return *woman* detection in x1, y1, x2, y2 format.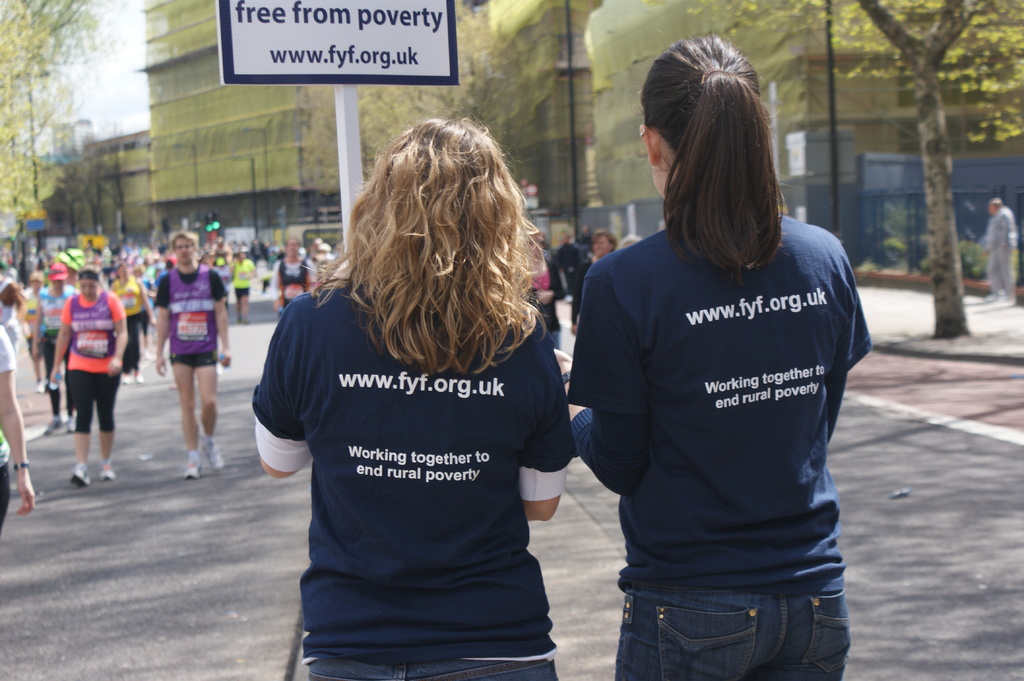
110, 262, 157, 385.
